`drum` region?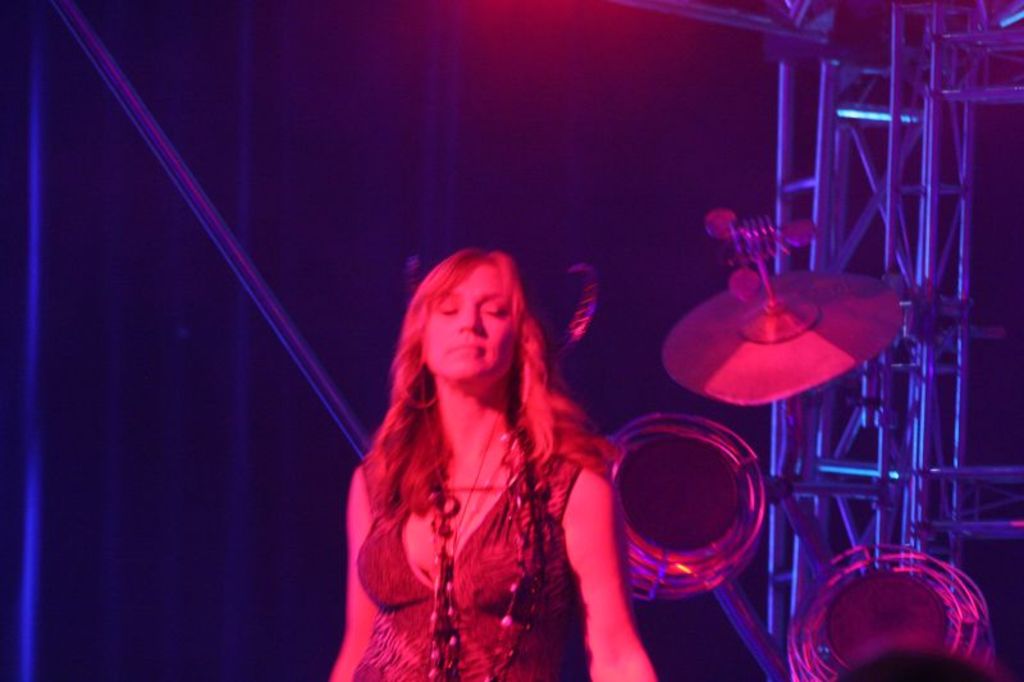
<region>118, 8, 1023, 676</region>
